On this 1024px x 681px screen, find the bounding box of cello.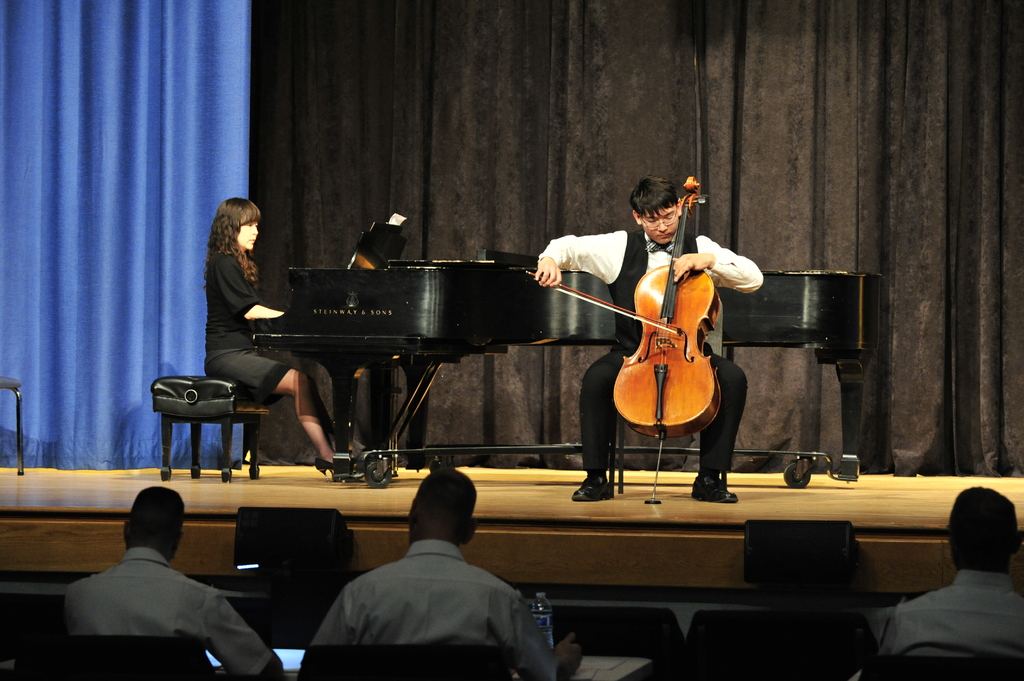
Bounding box: 523,180,726,512.
